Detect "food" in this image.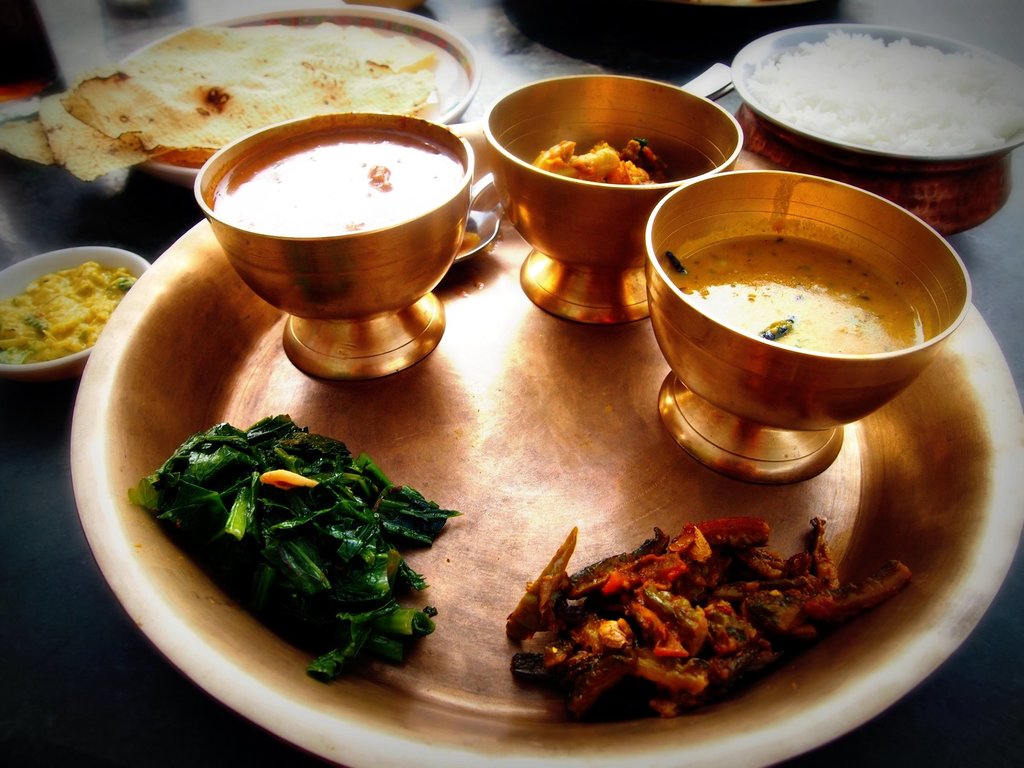
Detection: [x1=0, y1=19, x2=442, y2=181].
